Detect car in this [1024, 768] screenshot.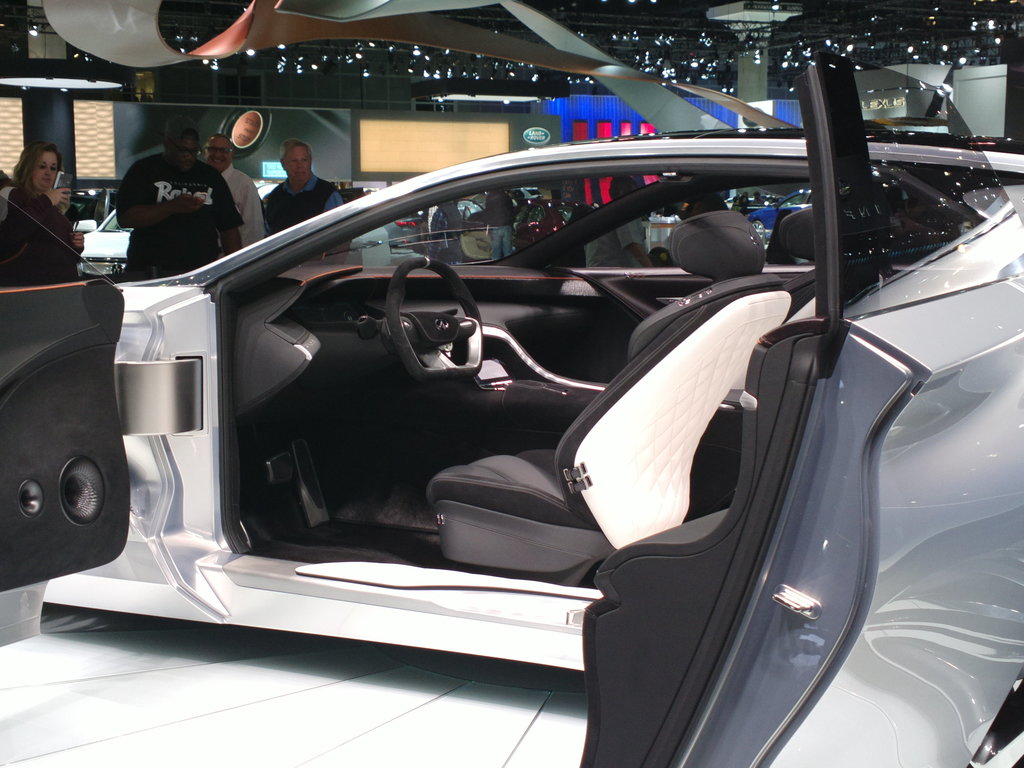
Detection: [x1=747, y1=186, x2=812, y2=243].
